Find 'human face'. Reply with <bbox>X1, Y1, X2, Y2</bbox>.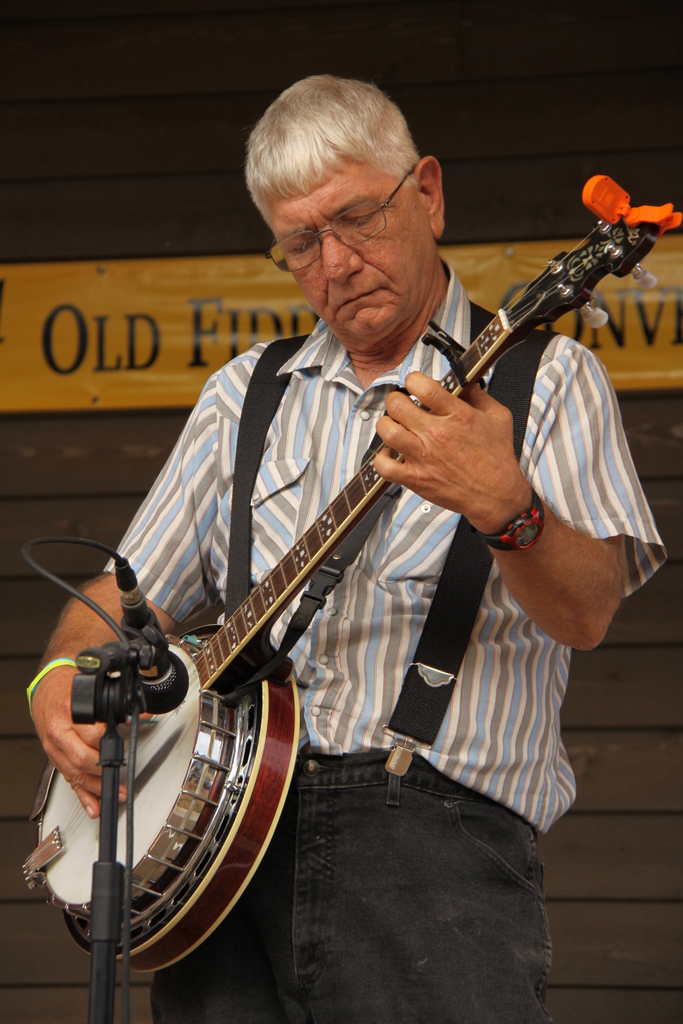
<bbox>270, 166, 430, 353</bbox>.
